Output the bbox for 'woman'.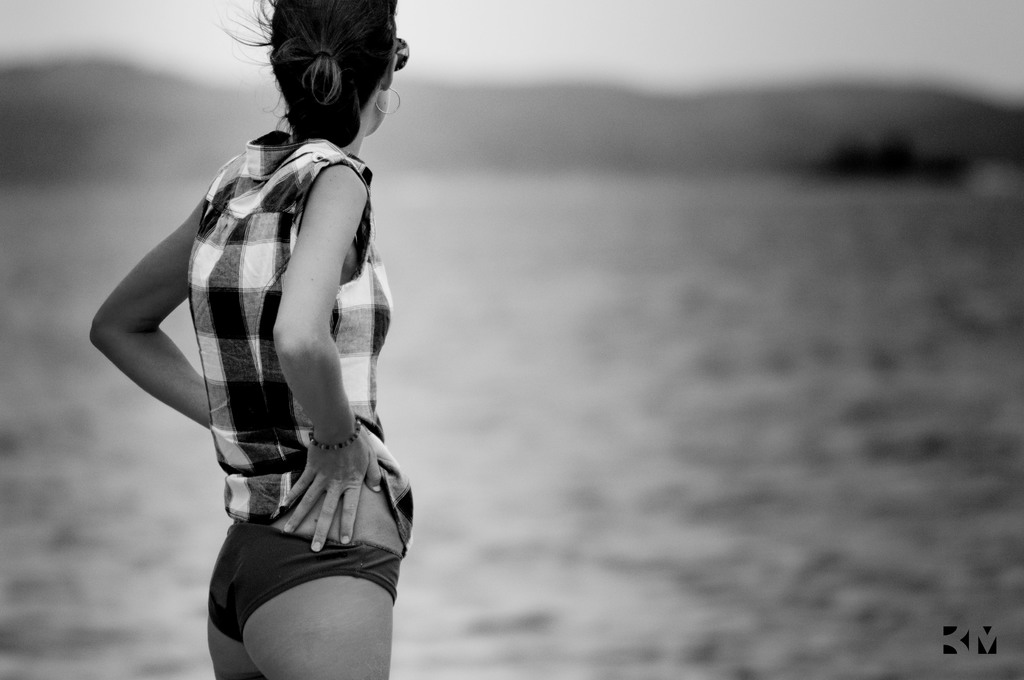
53, 0, 488, 673.
